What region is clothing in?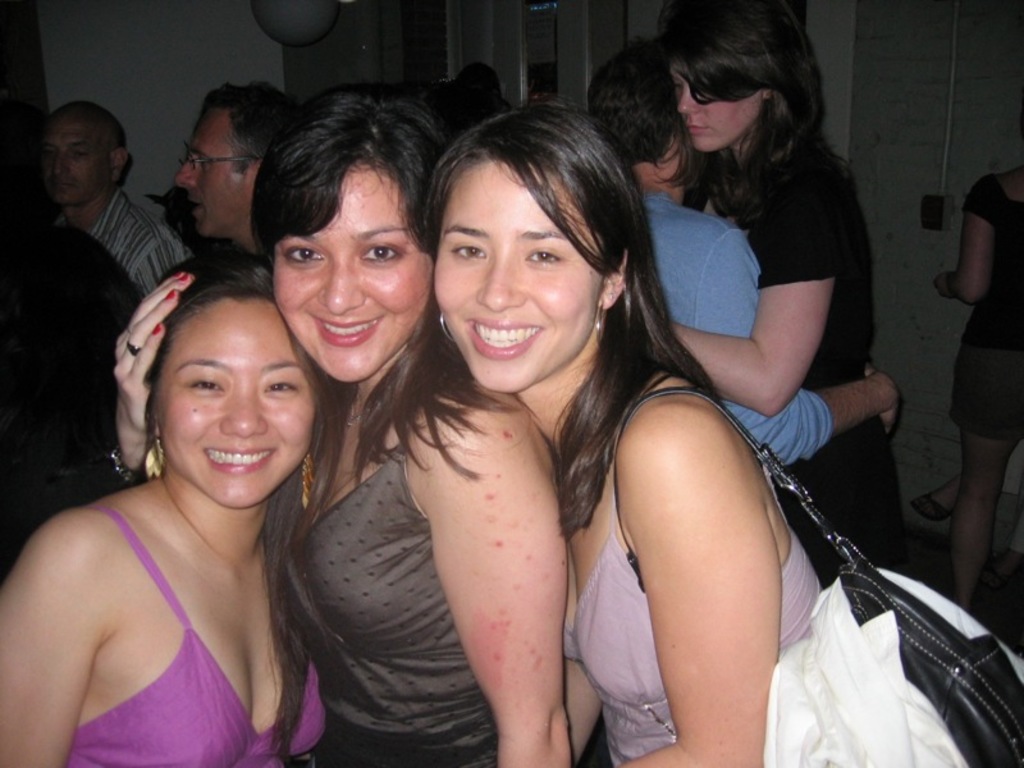
687, 122, 913, 580.
